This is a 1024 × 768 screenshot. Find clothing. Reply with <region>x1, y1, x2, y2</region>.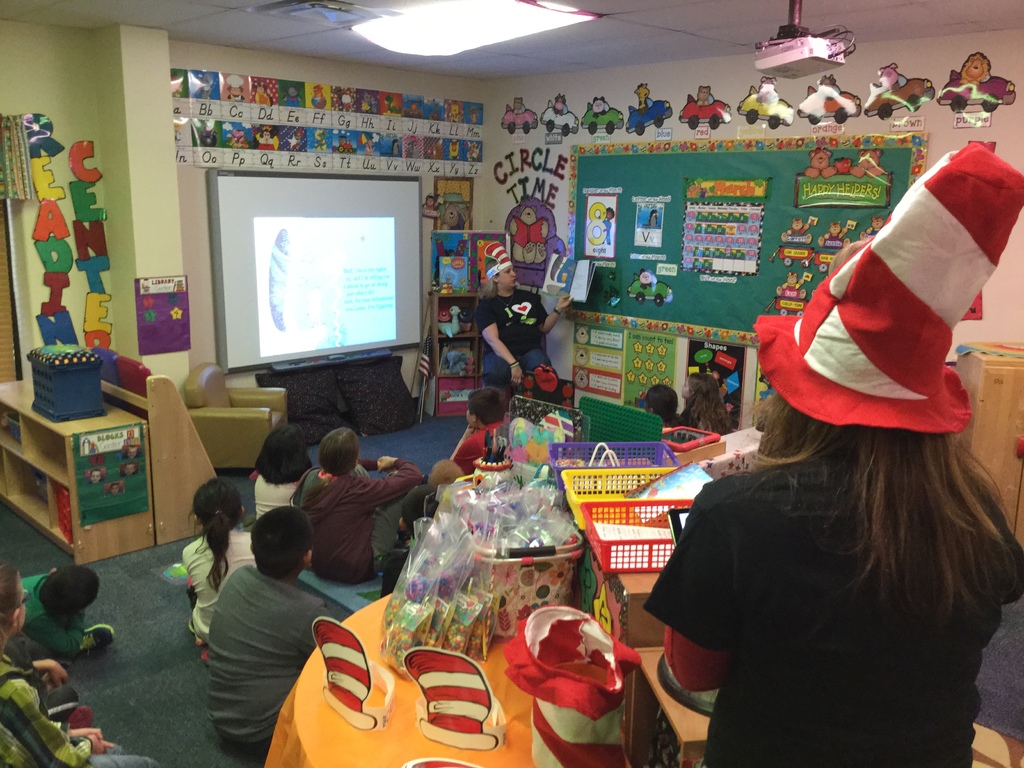
<region>650, 425, 1023, 767</region>.
